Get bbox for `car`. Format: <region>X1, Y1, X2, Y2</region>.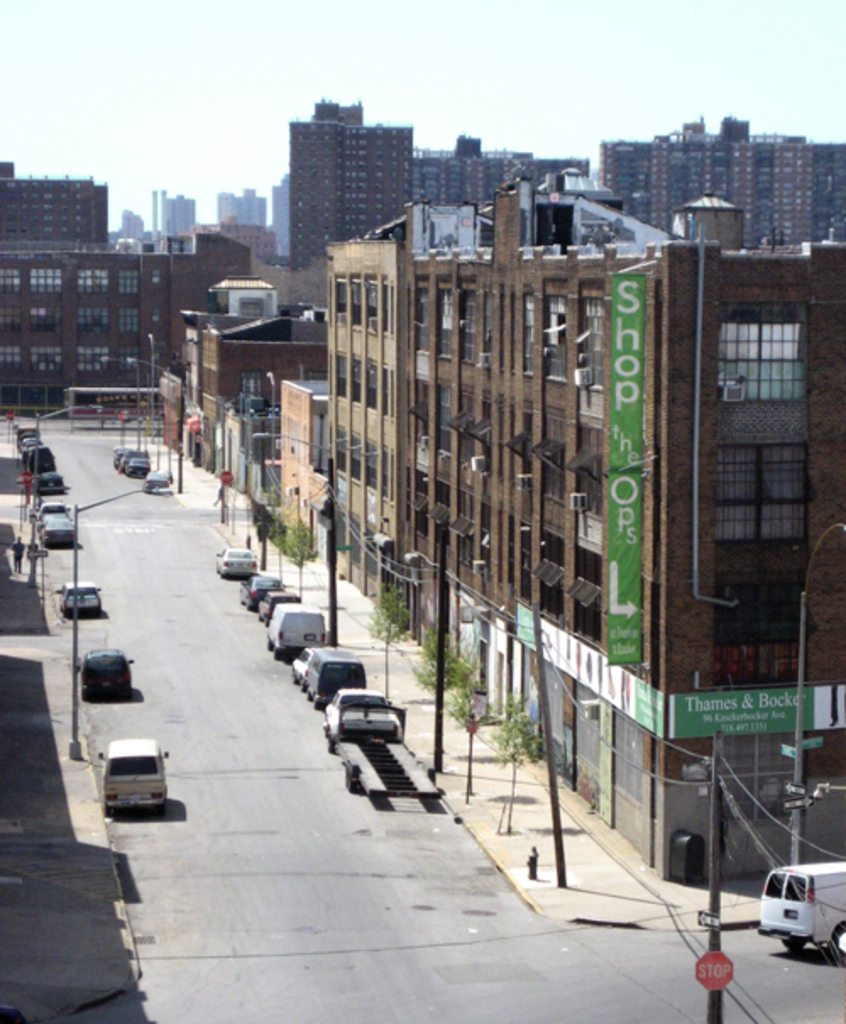
<region>129, 450, 146, 476</region>.
